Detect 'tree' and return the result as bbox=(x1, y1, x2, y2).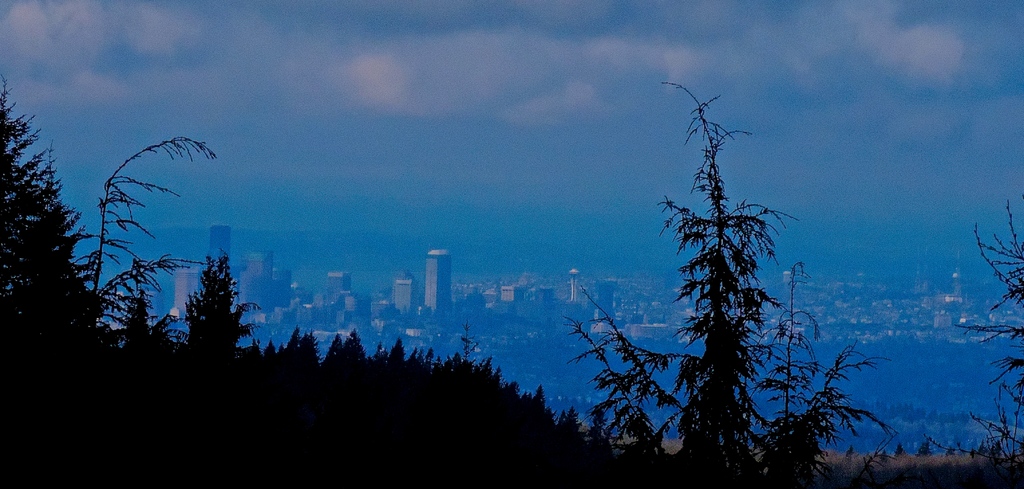
bbox=(0, 70, 552, 488).
